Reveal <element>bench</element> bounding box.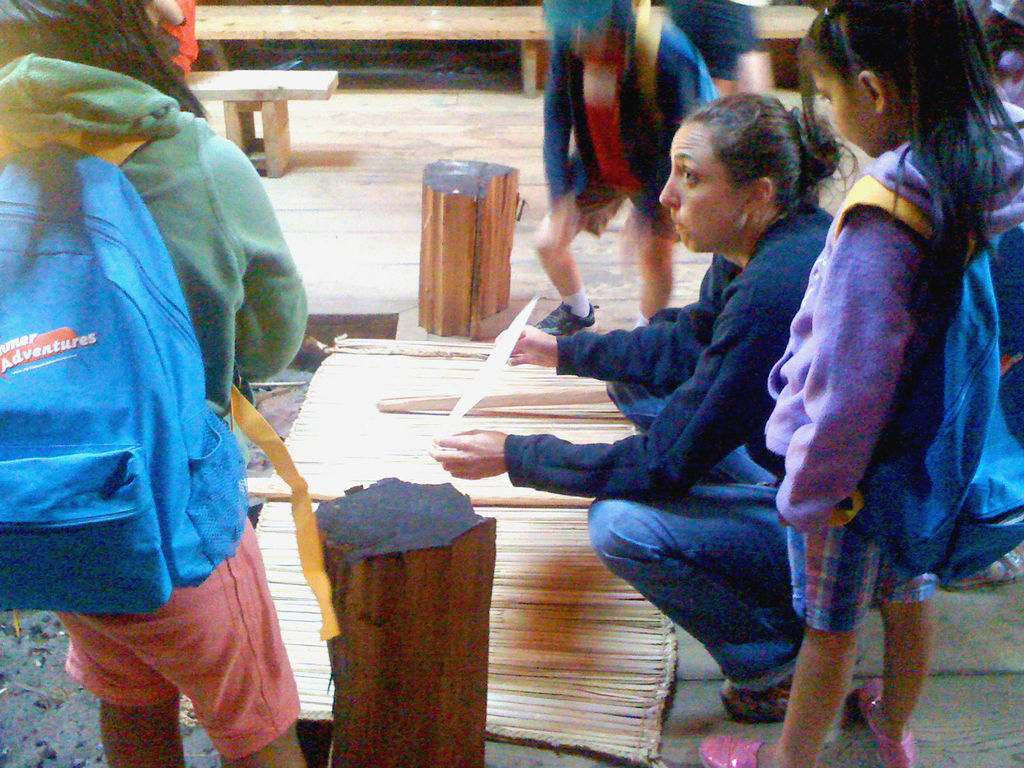
Revealed: left=189, top=70, right=336, bottom=169.
